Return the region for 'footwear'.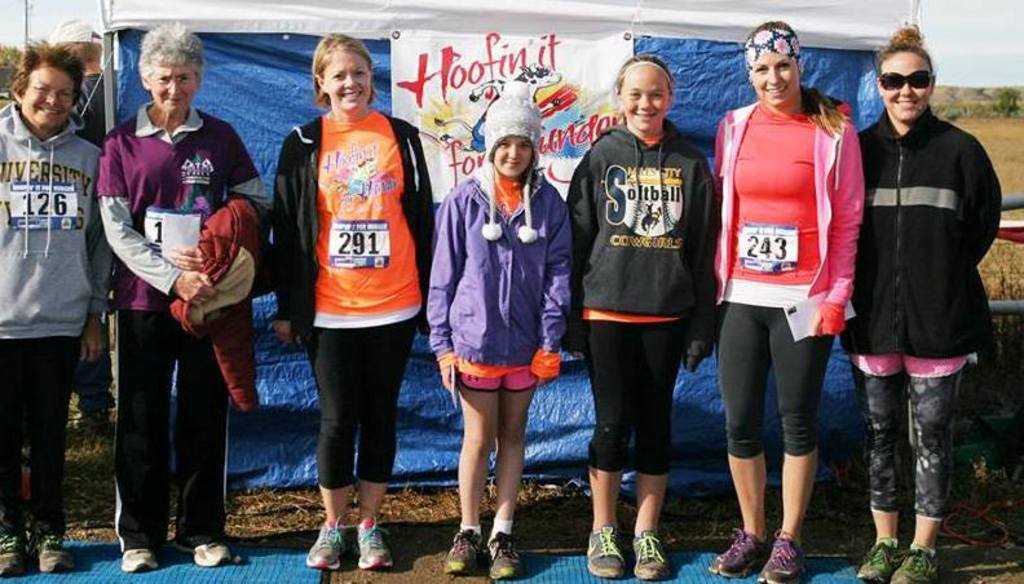
(x1=630, y1=534, x2=671, y2=576).
